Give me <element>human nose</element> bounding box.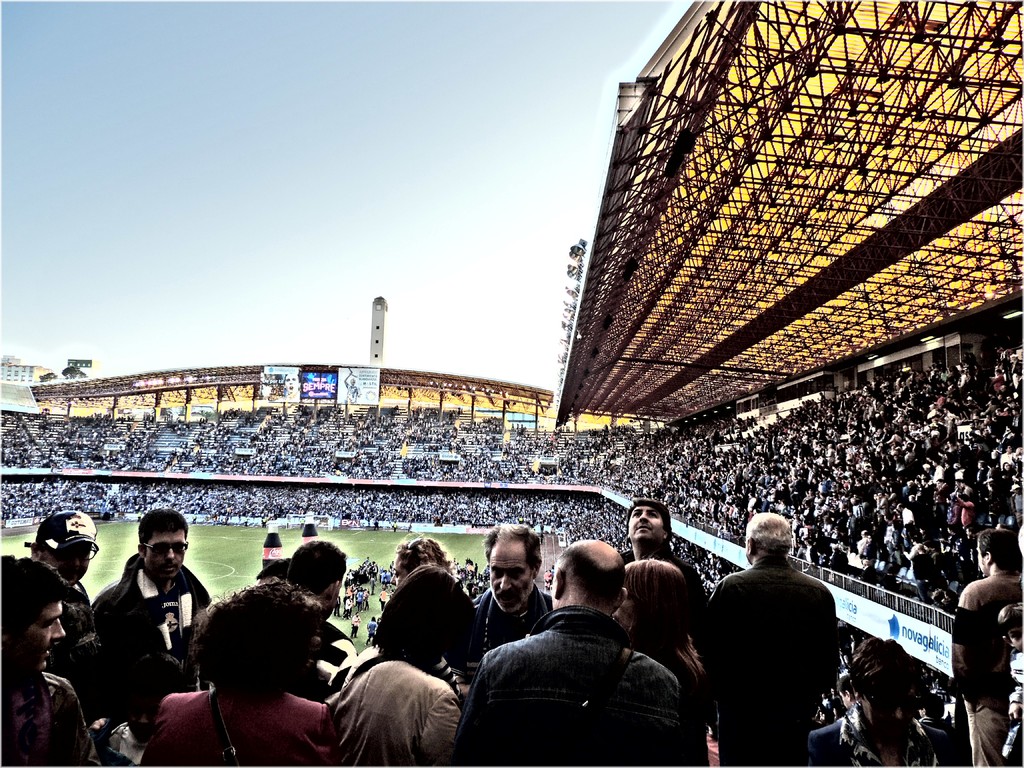
(53, 619, 68, 639).
